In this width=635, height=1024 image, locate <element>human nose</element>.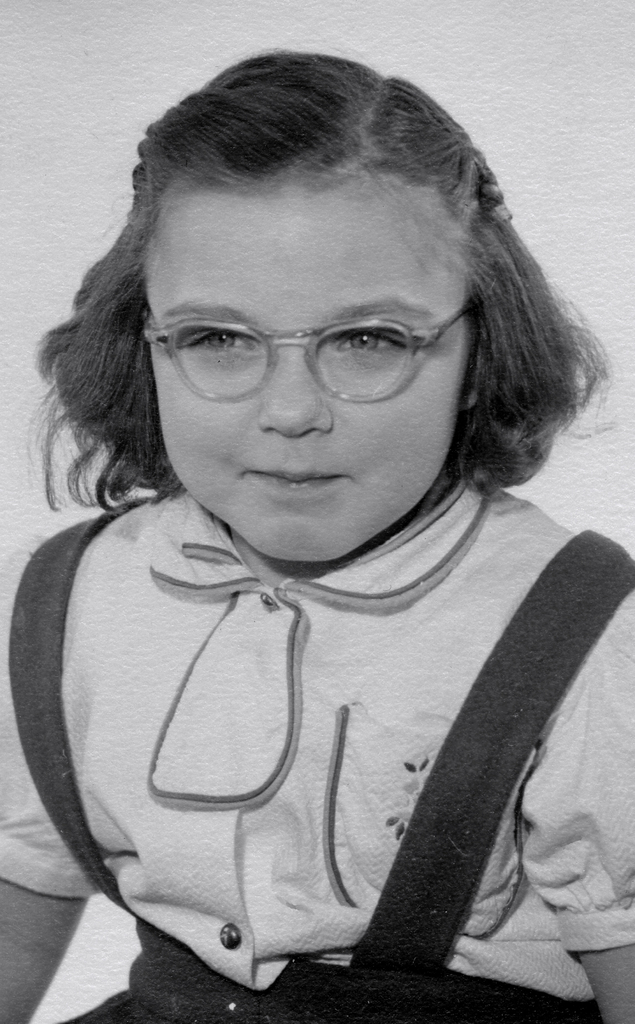
Bounding box: 255/337/329/436.
